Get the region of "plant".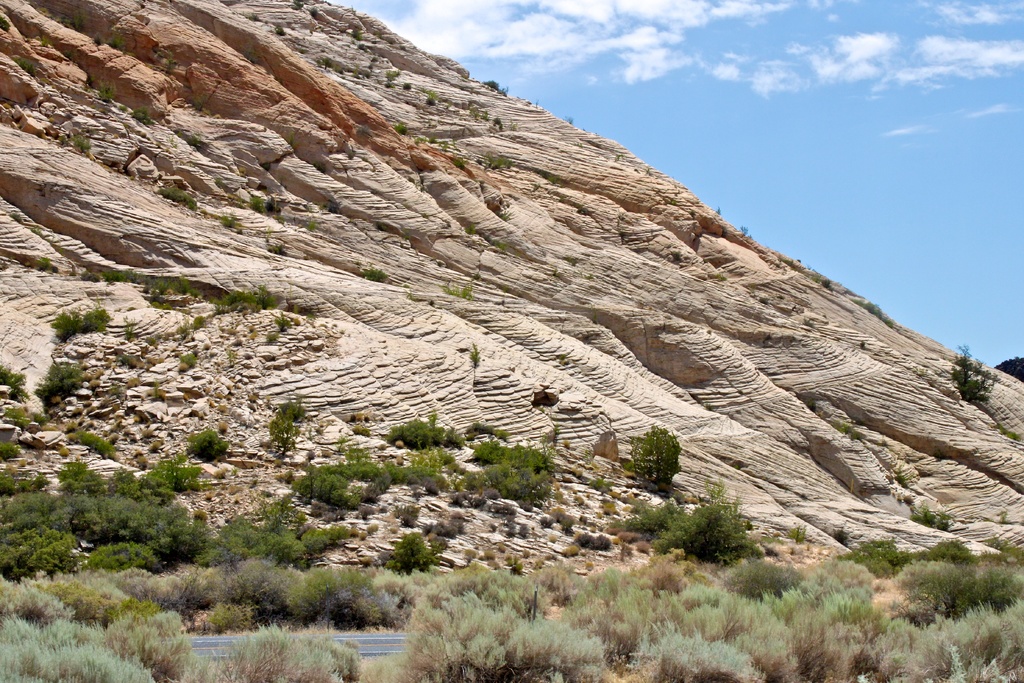
crop(358, 42, 366, 52).
